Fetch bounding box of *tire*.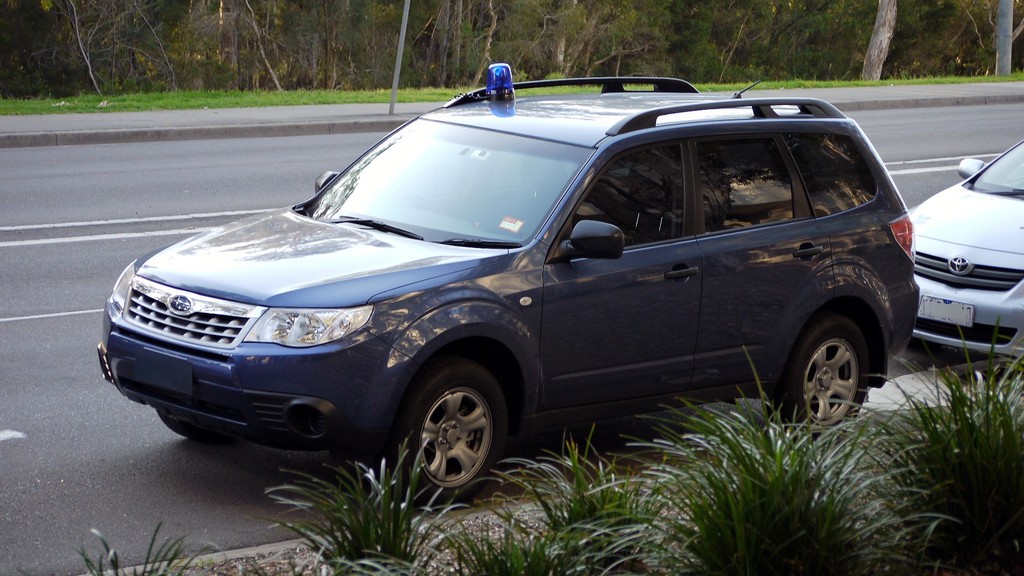
Bbox: l=386, t=360, r=509, b=499.
